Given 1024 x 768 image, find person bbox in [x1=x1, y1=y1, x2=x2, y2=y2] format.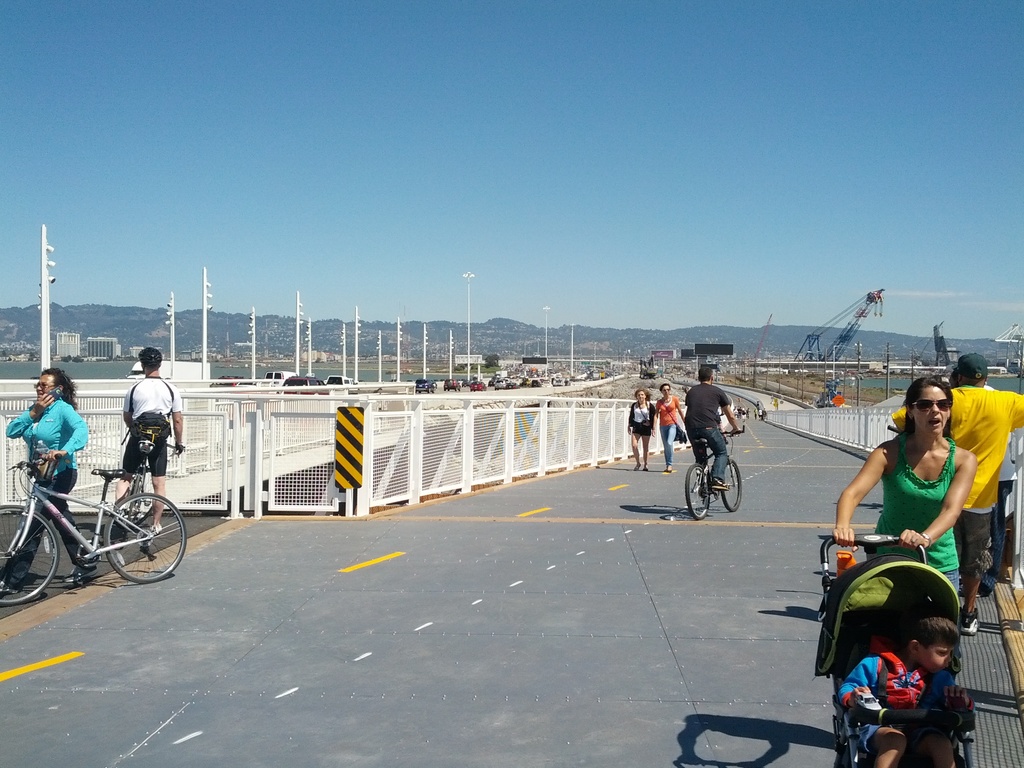
[x1=653, y1=383, x2=695, y2=466].
